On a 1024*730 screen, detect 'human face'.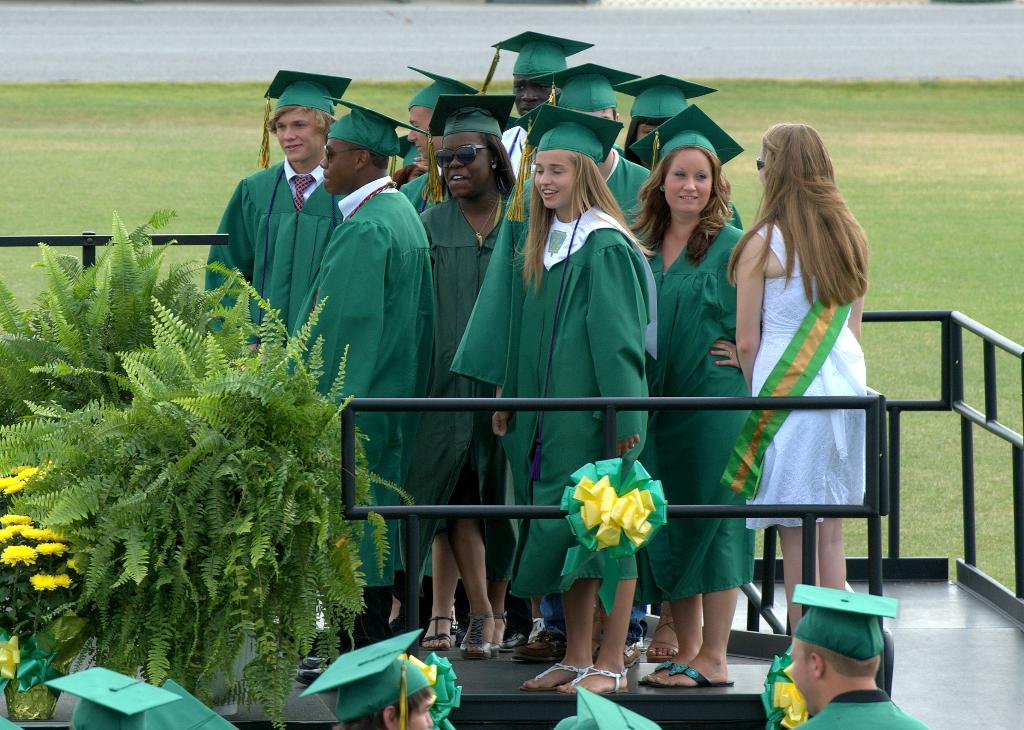
[left=639, top=124, right=657, bottom=141].
